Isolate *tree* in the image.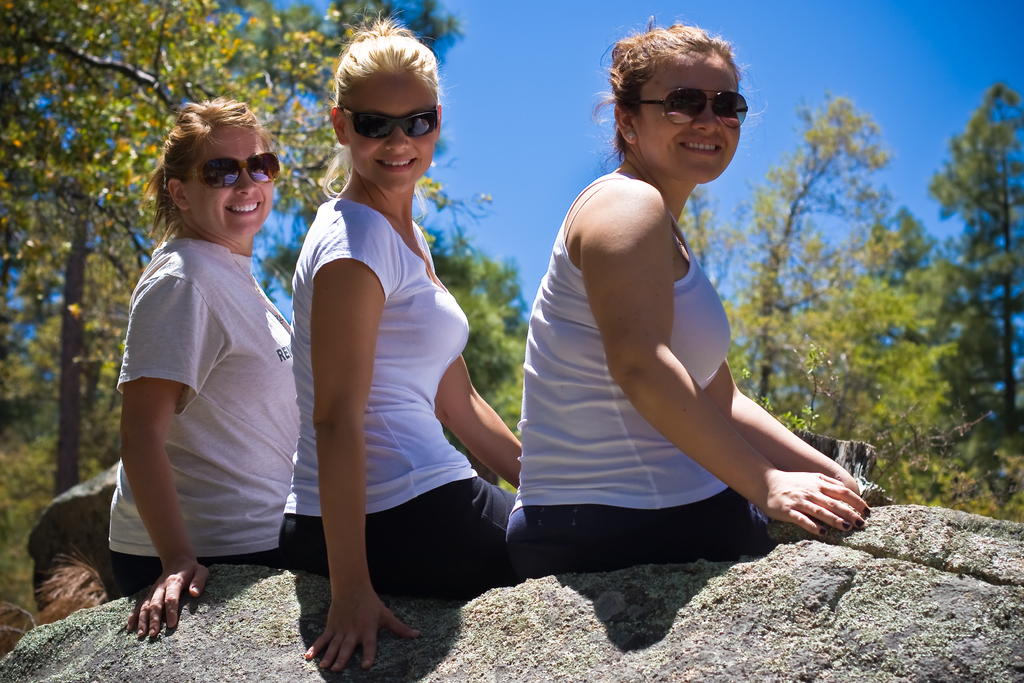
Isolated region: select_region(671, 73, 1023, 530).
